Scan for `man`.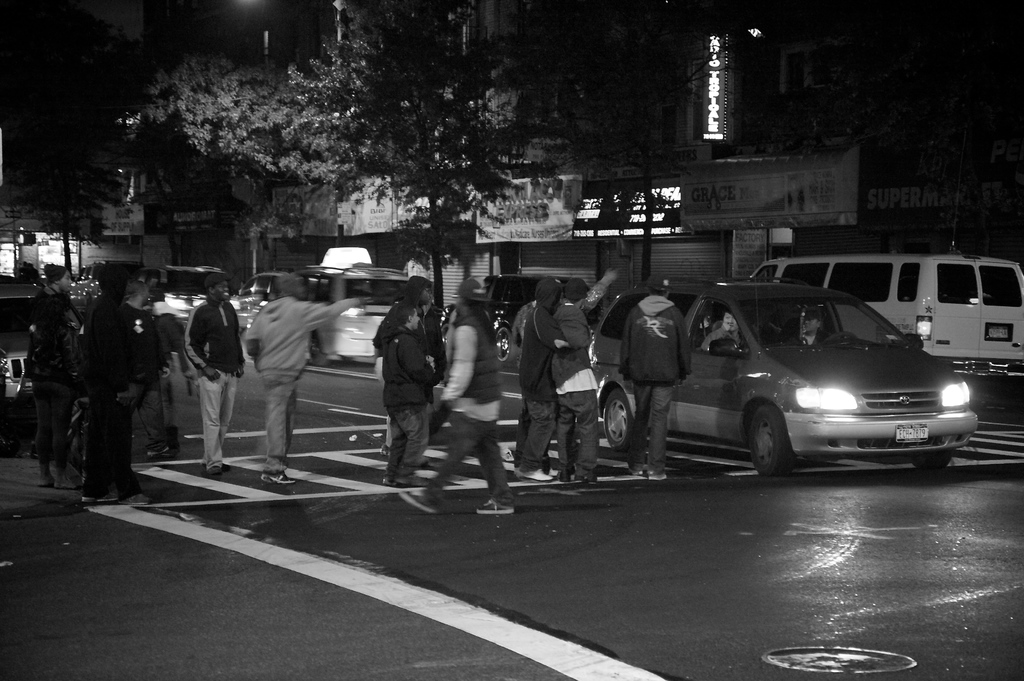
Scan result: (397,286,524,520).
